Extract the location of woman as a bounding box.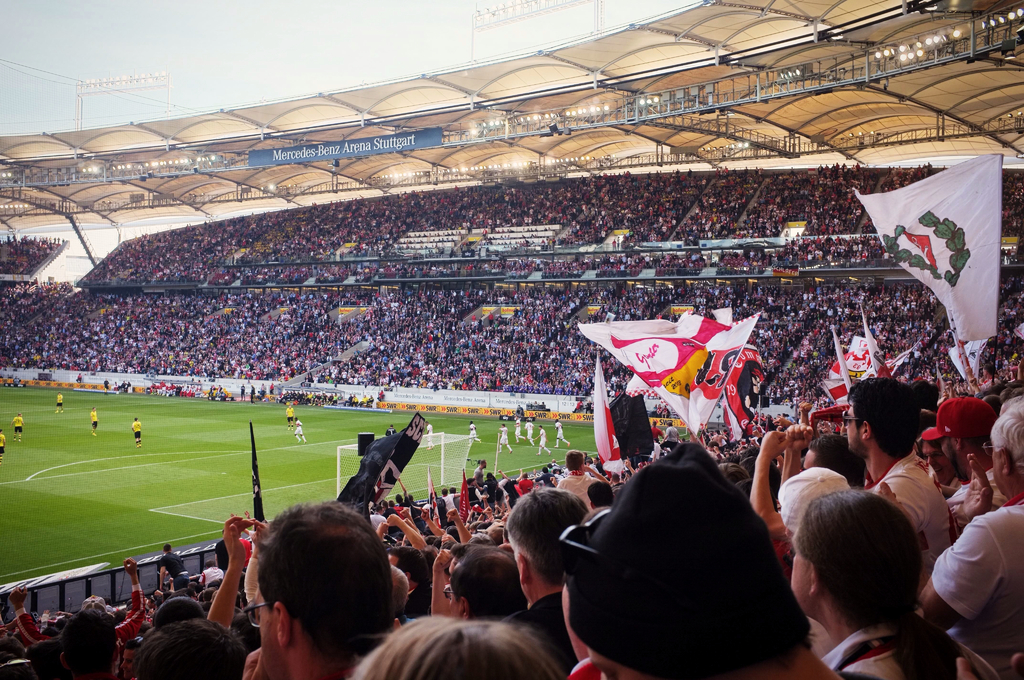
(790,487,960,679).
